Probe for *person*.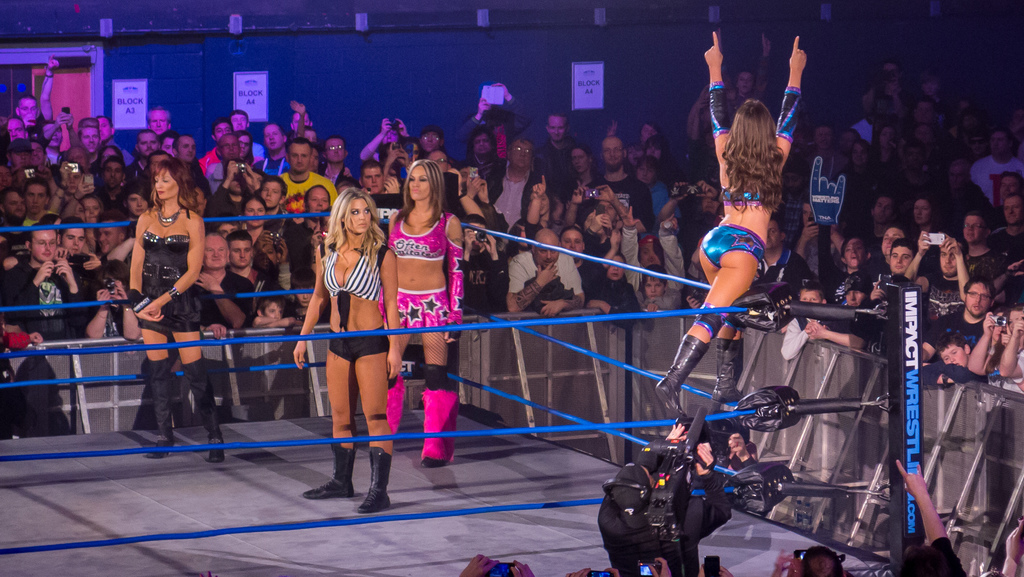
Probe result: region(505, 228, 590, 319).
